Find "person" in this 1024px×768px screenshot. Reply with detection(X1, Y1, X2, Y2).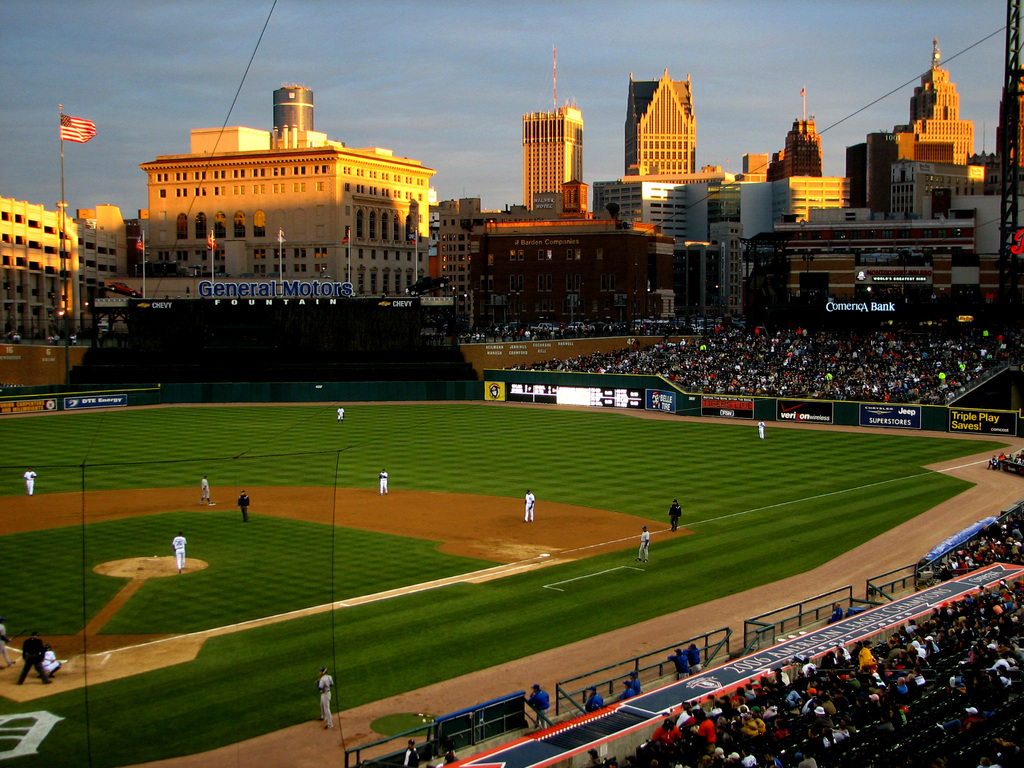
detection(238, 488, 251, 523).
